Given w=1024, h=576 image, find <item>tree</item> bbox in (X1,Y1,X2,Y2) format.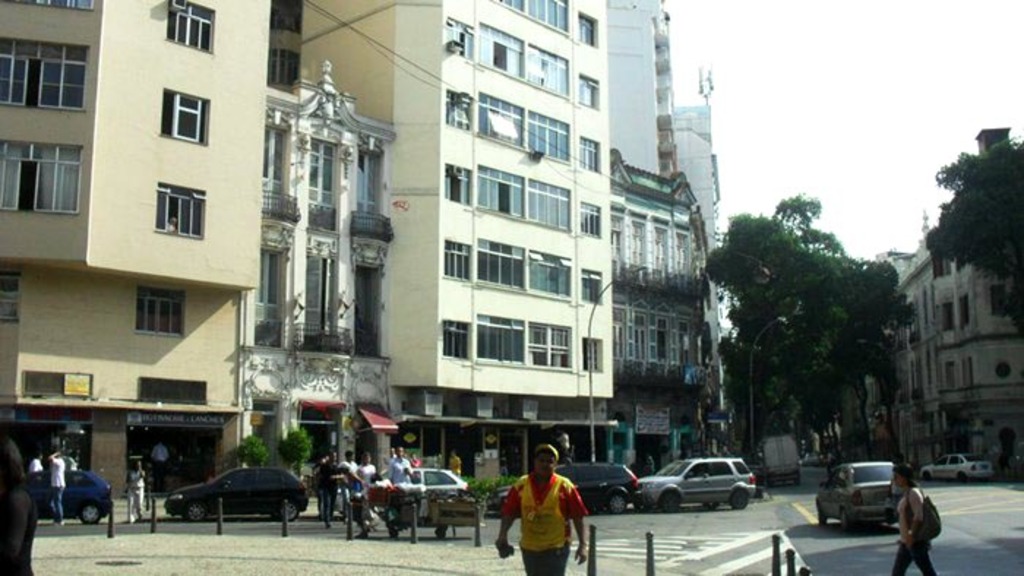
(236,431,271,466).
